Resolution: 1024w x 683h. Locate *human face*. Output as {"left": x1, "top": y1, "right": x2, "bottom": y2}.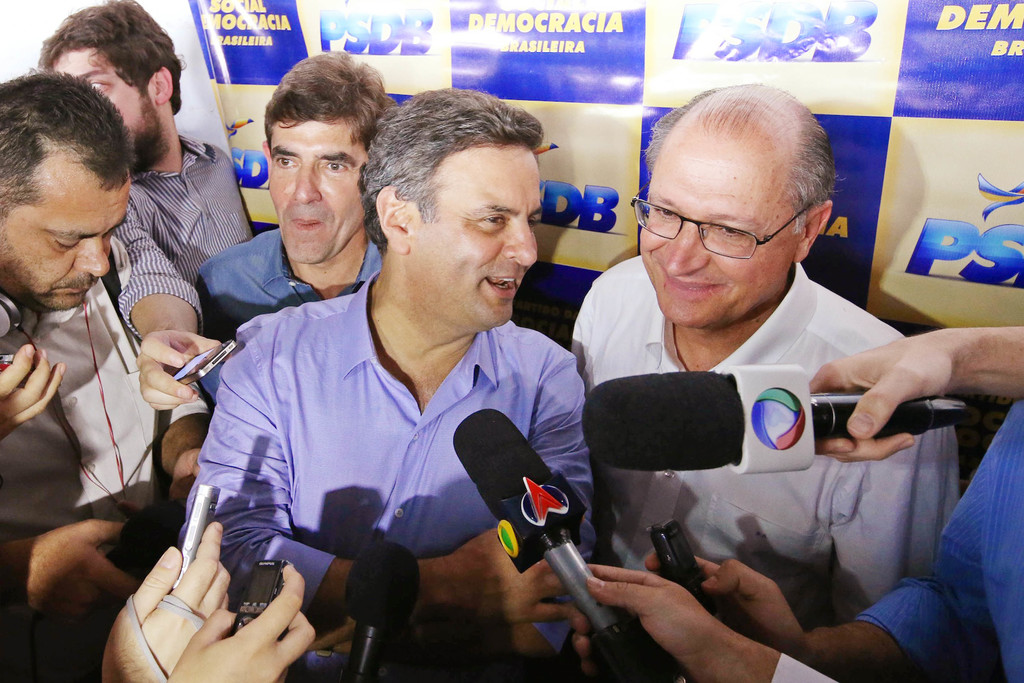
{"left": 53, "top": 50, "right": 159, "bottom": 164}.
